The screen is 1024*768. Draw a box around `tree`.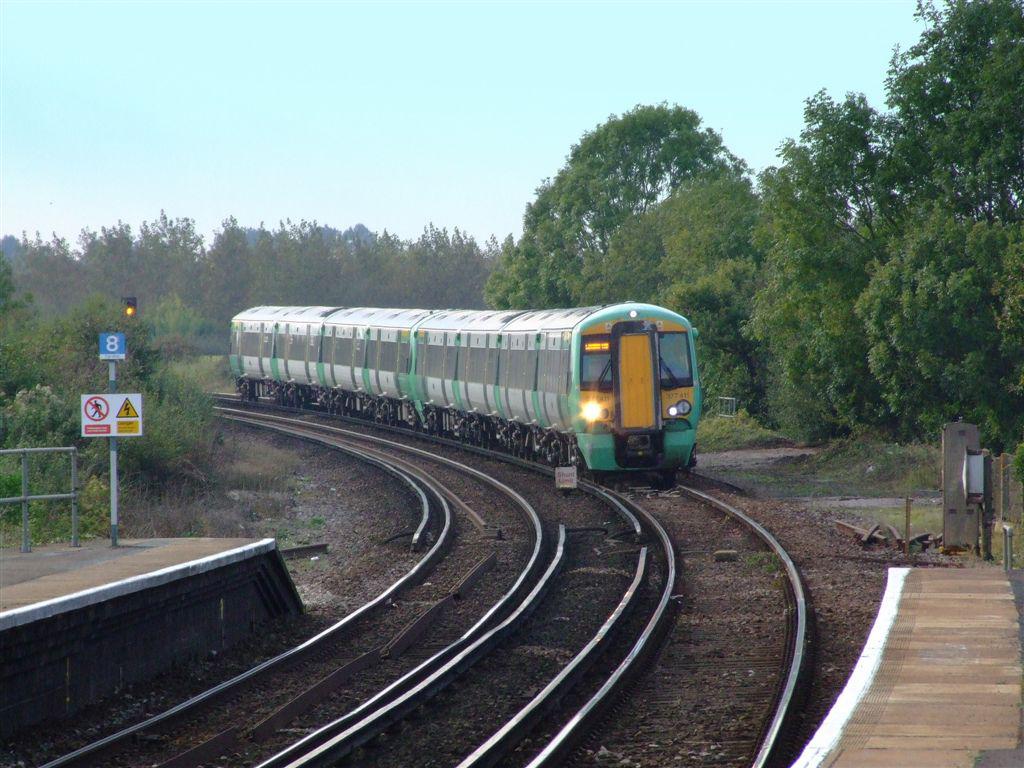
[638,171,735,400].
